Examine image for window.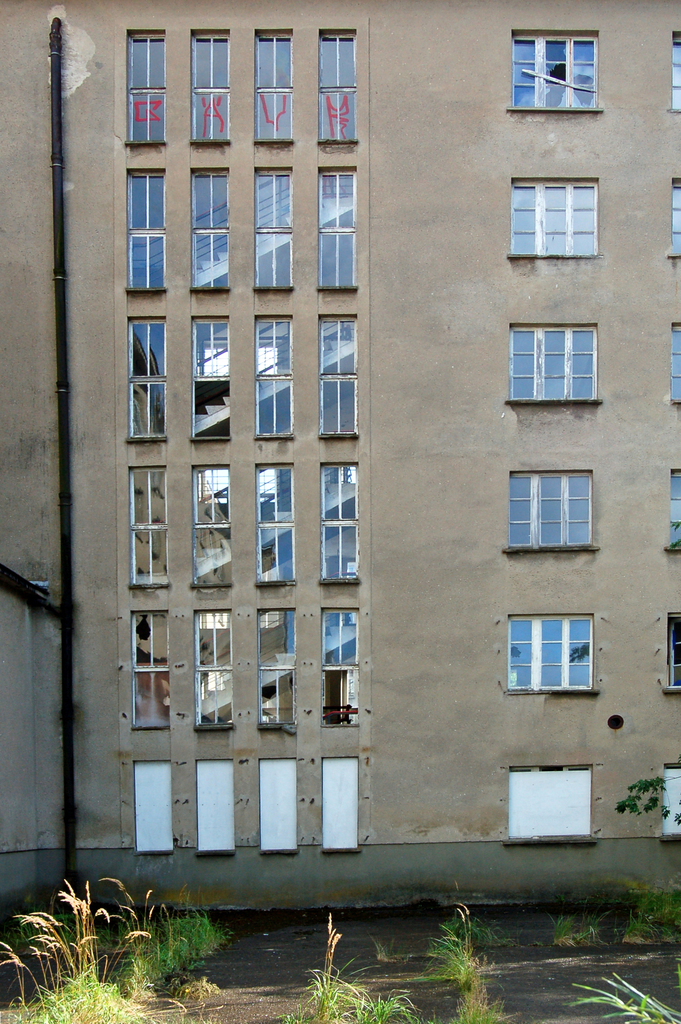
Examination result: [509, 467, 600, 554].
